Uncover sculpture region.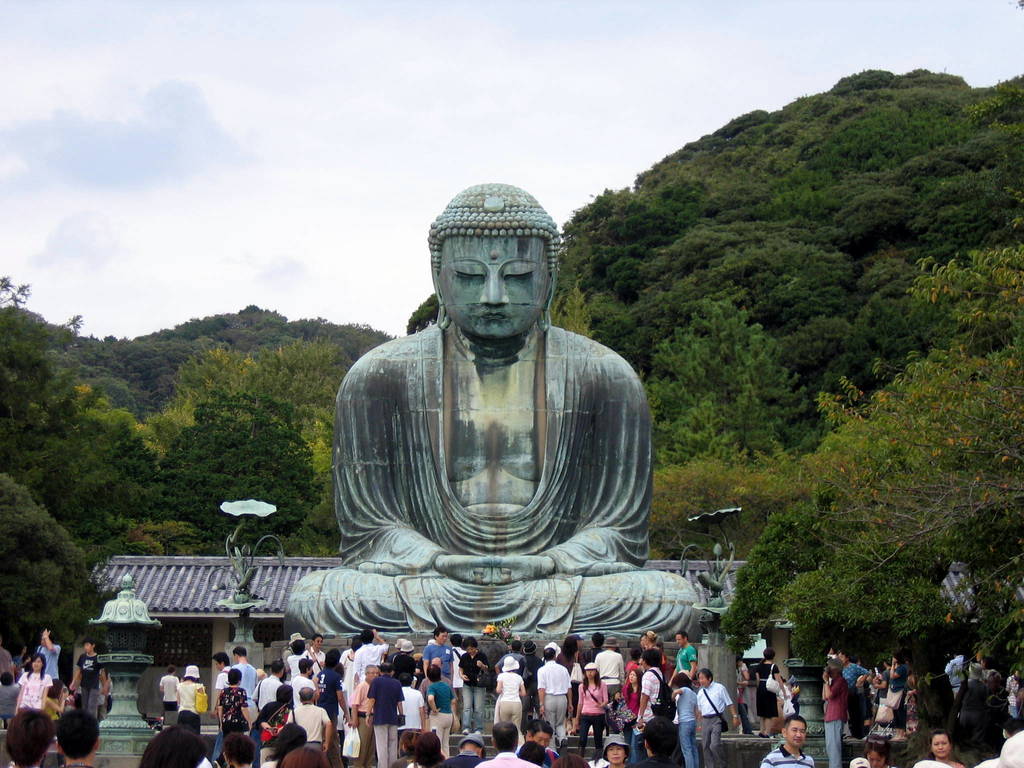
Uncovered: locate(280, 177, 692, 665).
